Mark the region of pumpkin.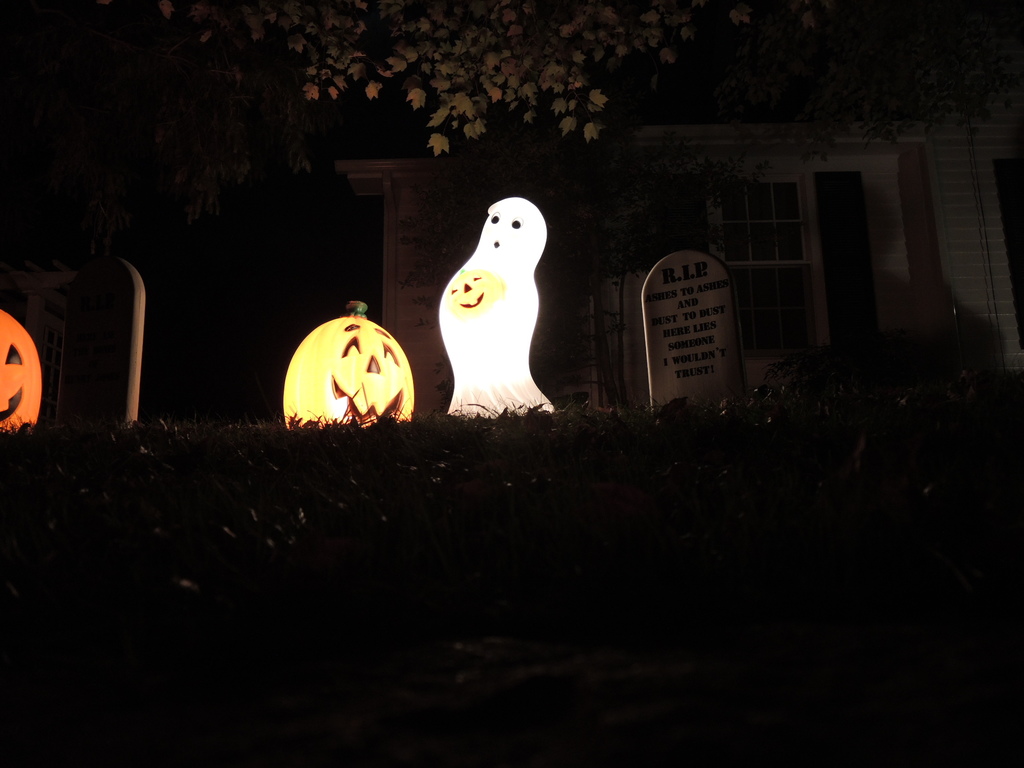
Region: box=[280, 300, 418, 429].
